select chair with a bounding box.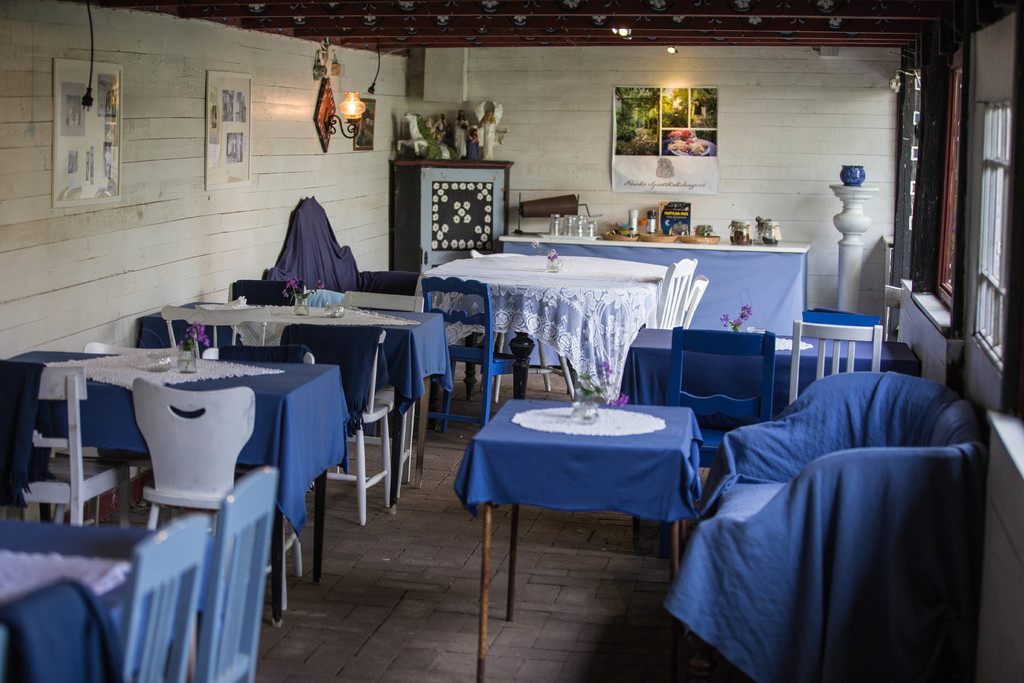
168/313/273/354.
